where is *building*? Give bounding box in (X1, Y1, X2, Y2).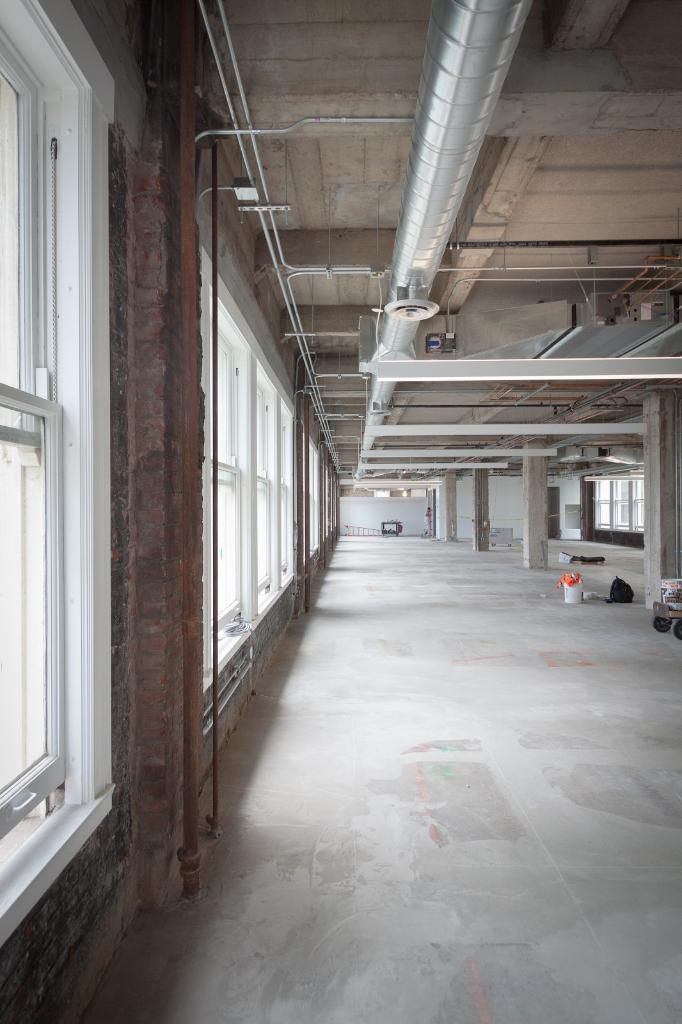
(0, 0, 681, 1023).
